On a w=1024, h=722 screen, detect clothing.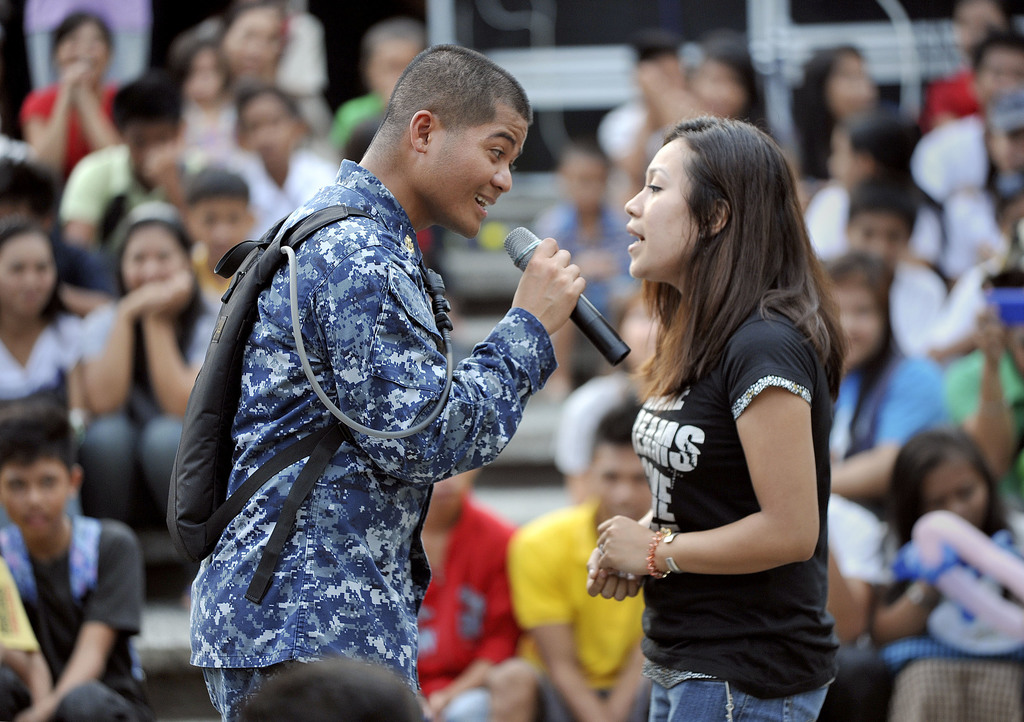
[x1=5, y1=322, x2=70, y2=406].
